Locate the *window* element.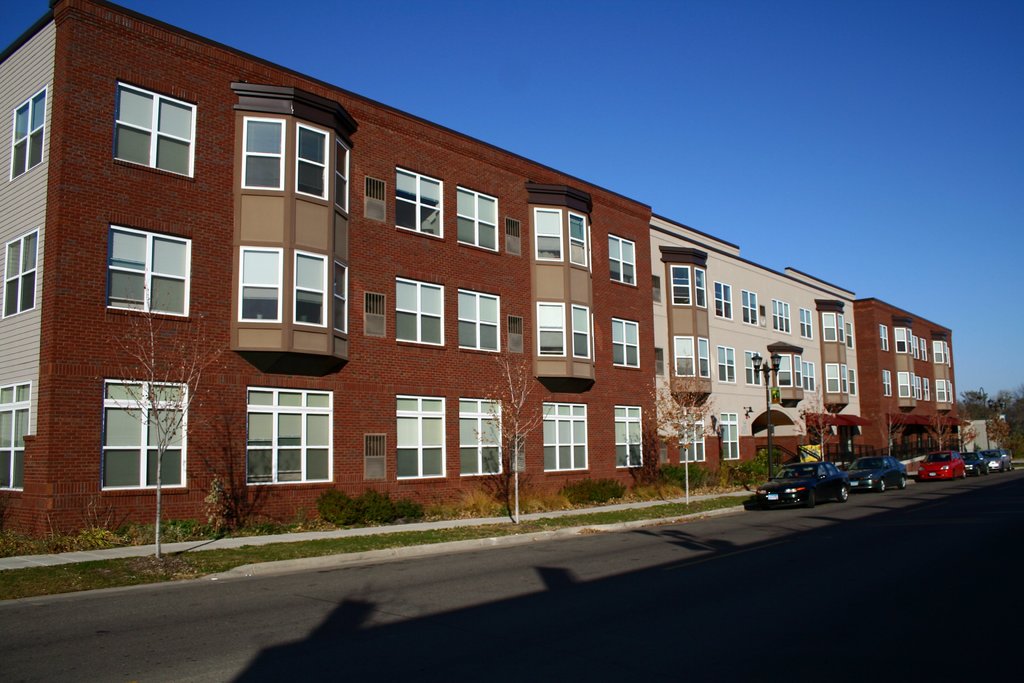
Element bbox: bbox=(399, 161, 446, 240).
